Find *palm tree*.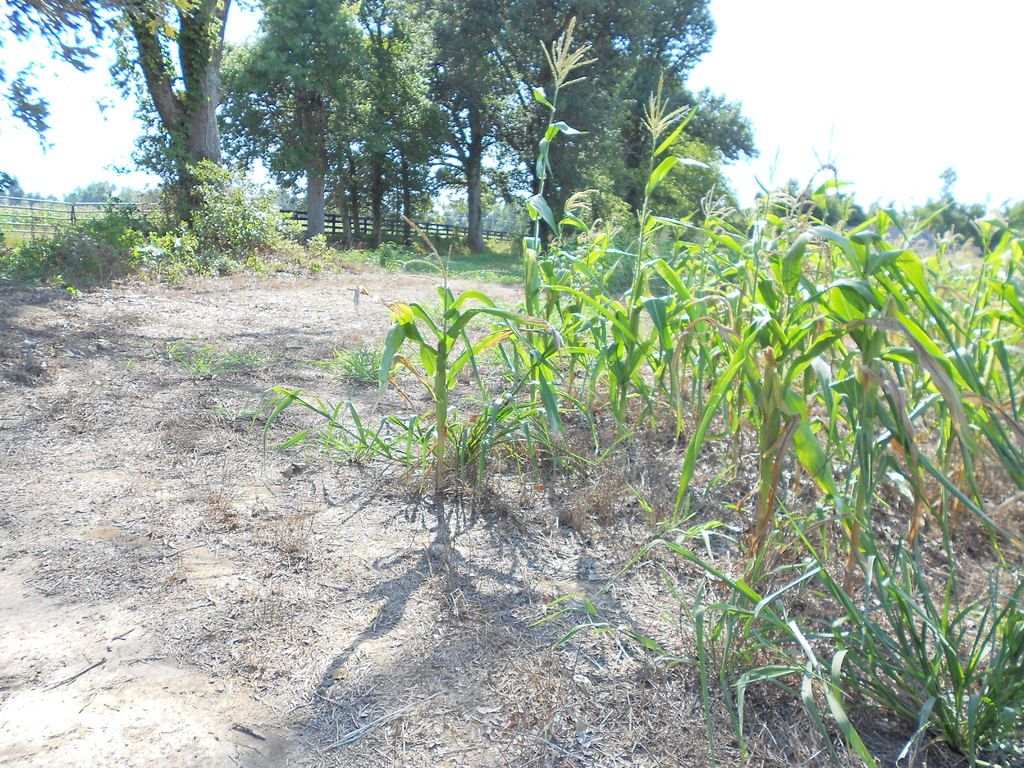
35 0 243 205.
